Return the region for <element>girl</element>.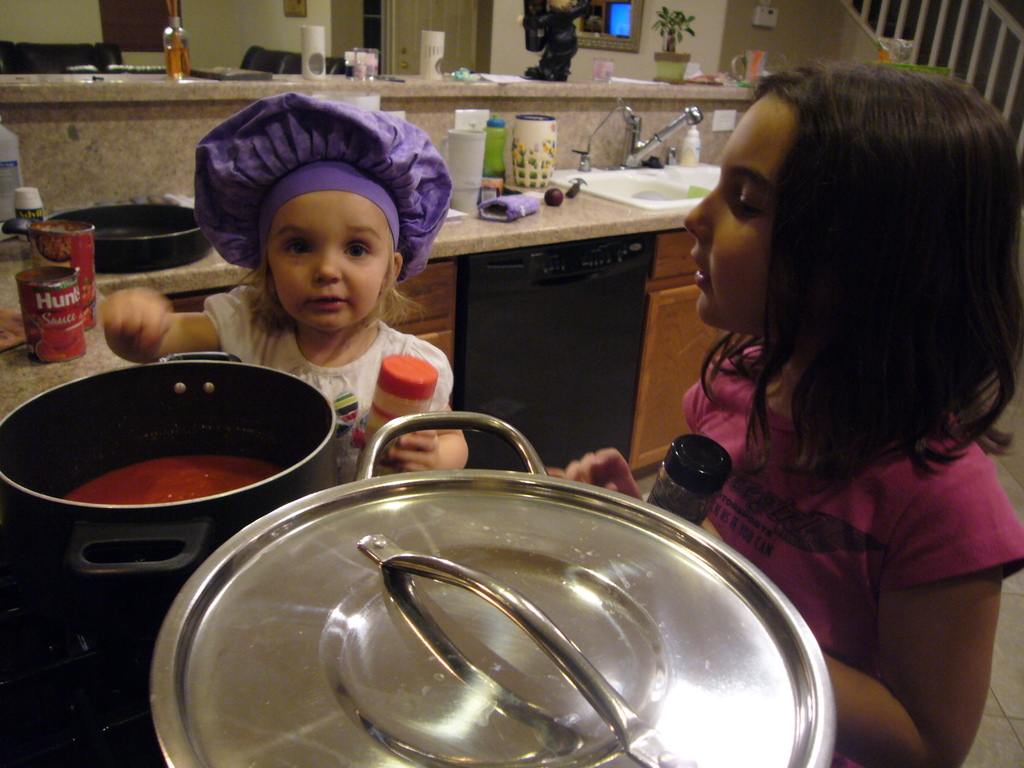
bbox=(533, 57, 1023, 767).
